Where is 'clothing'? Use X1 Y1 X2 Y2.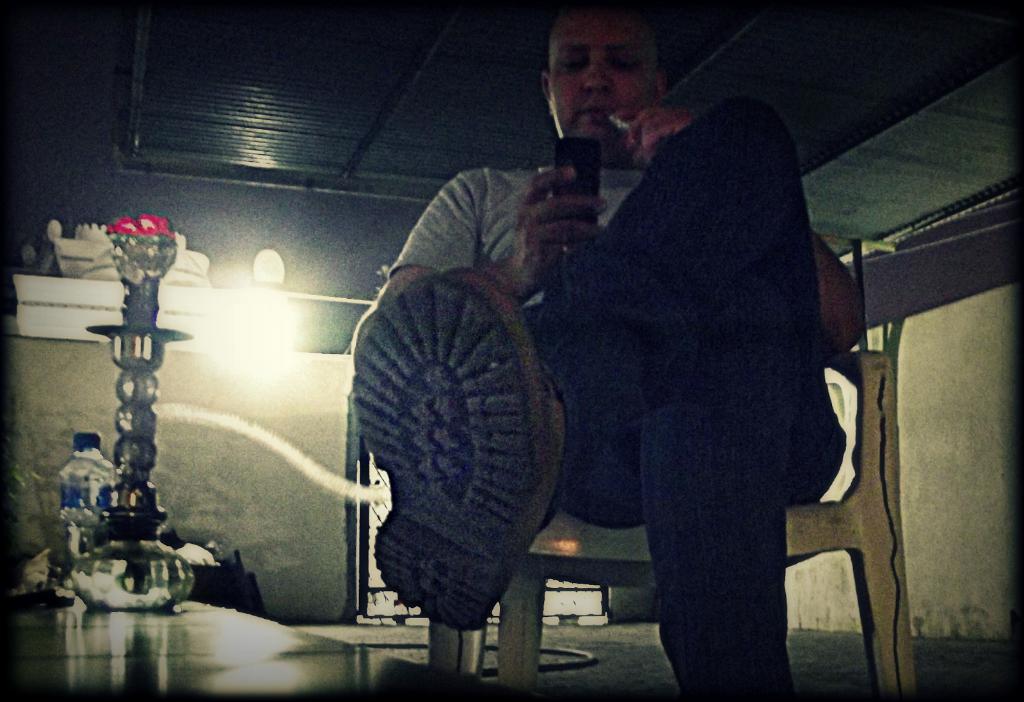
391 84 860 698.
